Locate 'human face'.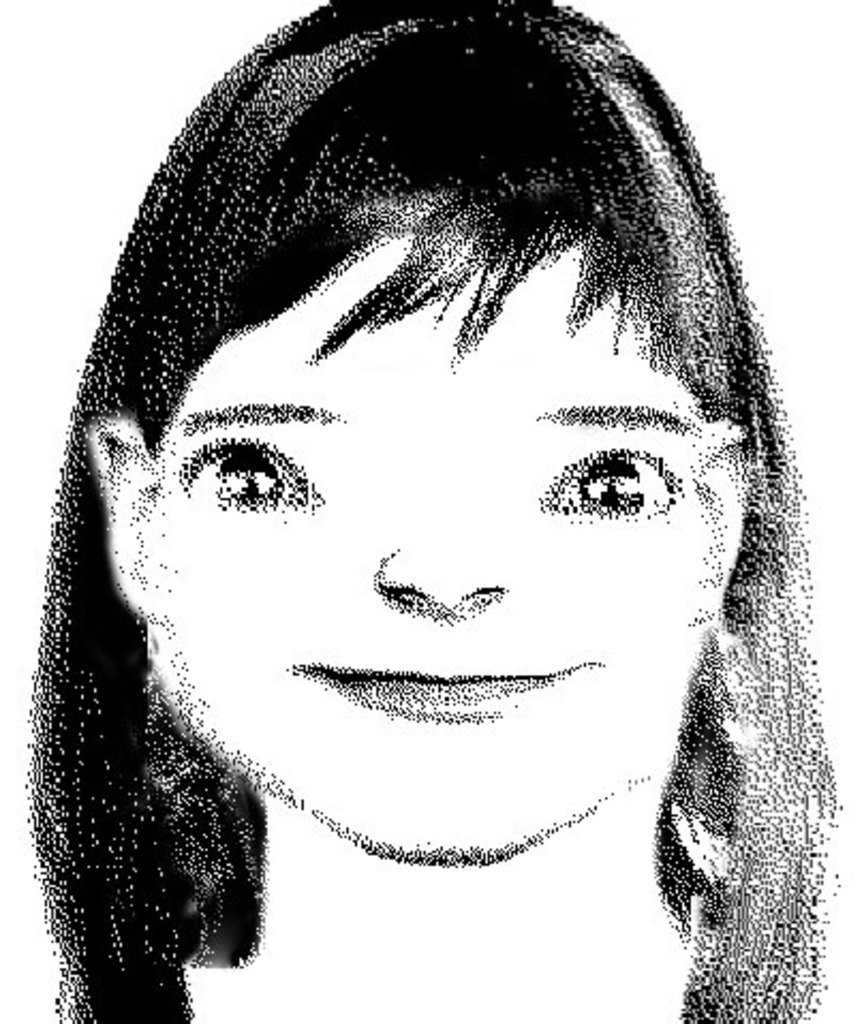
Bounding box: bbox(152, 237, 719, 859).
